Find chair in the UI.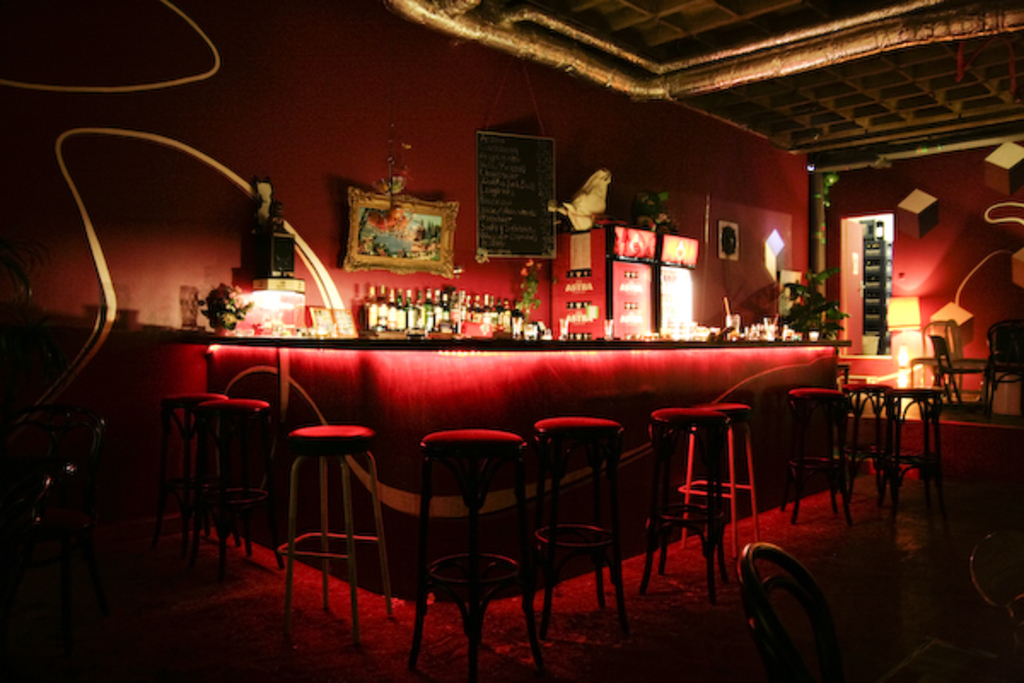
UI element at {"x1": 635, "y1": 405, "x2": 780, "y2": 594}.
